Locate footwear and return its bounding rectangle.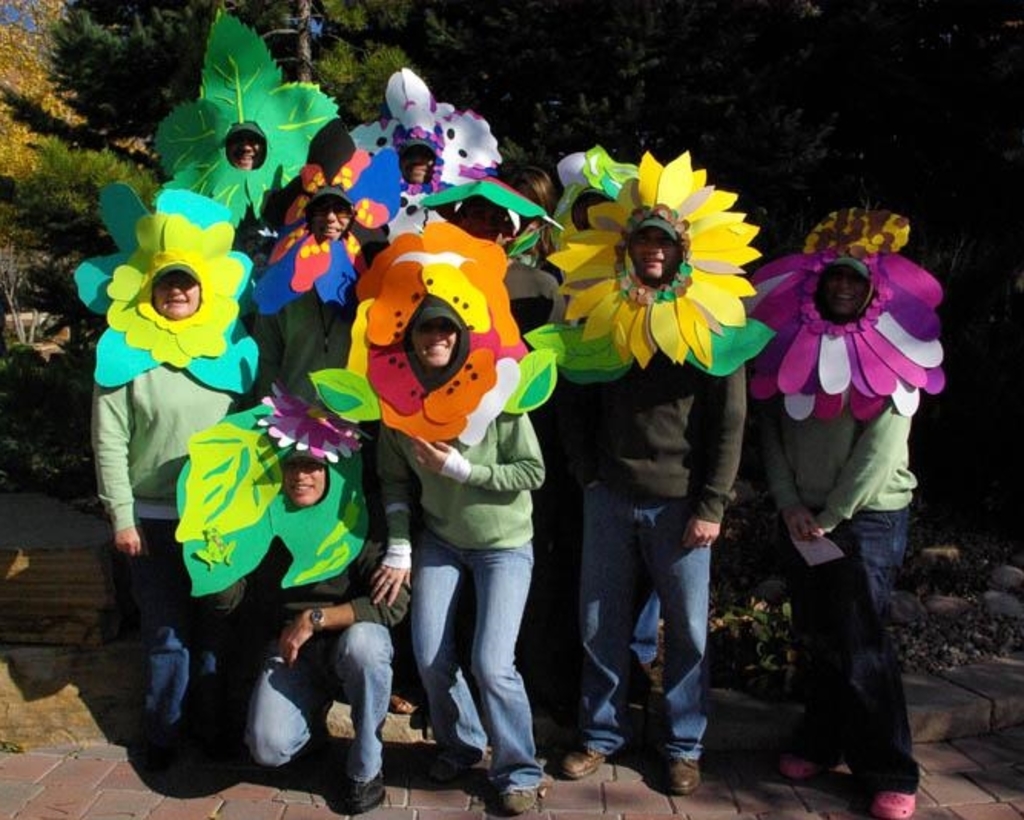
select_region(562, 743, 608, 777).
